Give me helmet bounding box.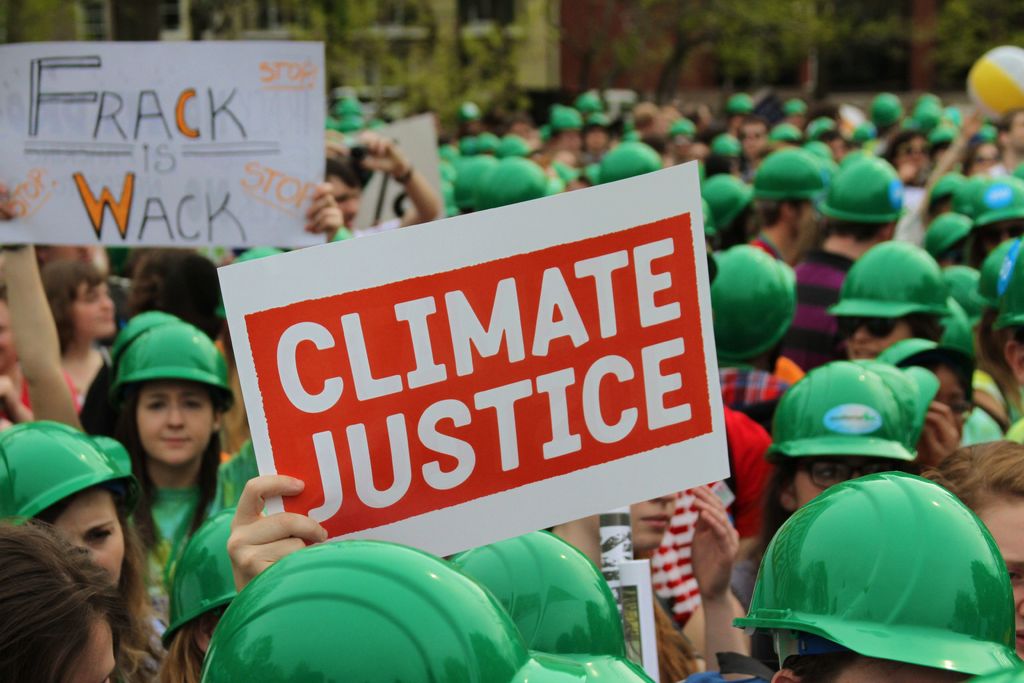
bbox(710, 133, 738, 159).
